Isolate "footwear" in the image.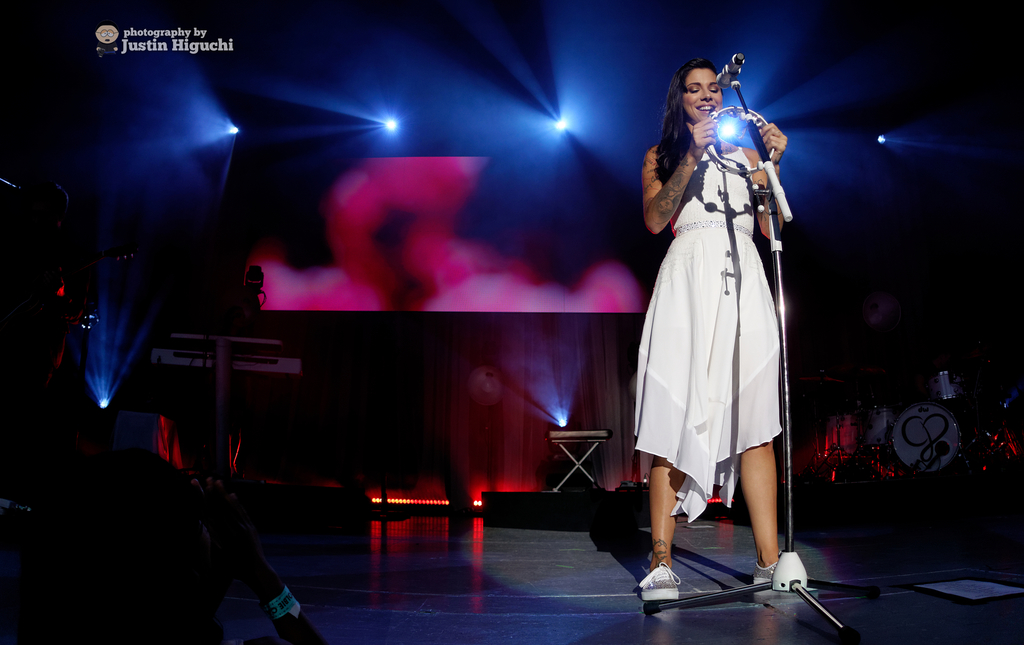
Isolated region: {"left": 752, "top": 559, "right": 817, "bottom": 589}.
